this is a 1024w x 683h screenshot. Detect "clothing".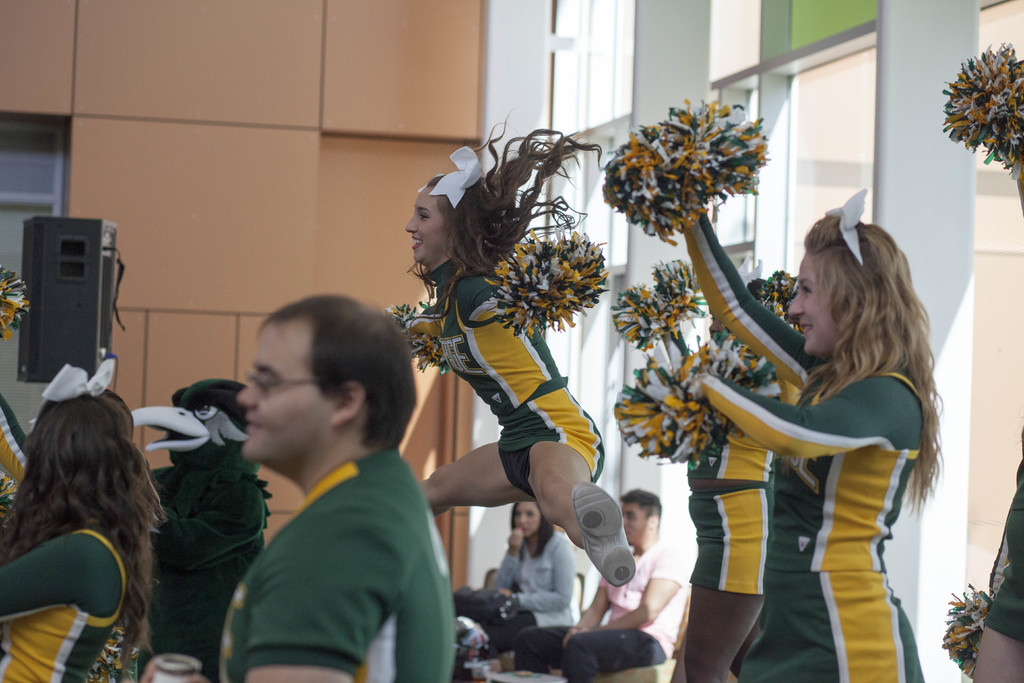
locate(202, 402, 450, 679).
